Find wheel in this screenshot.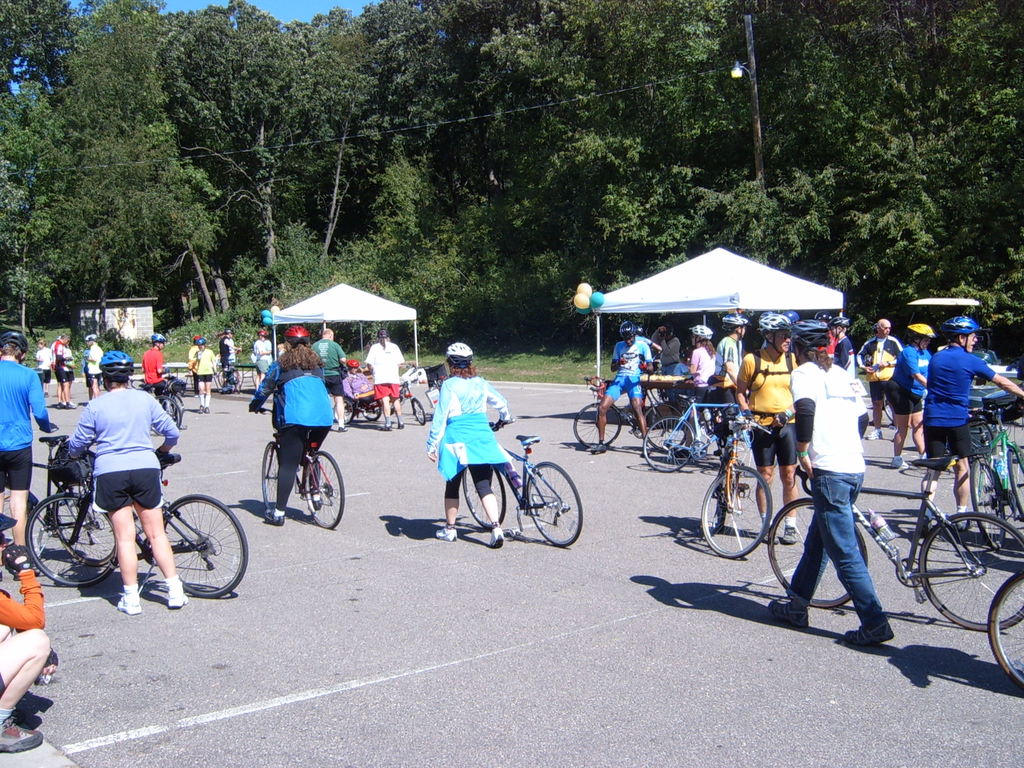
The bounding box for wheel is left=700, top=464, right=771, bottom=559.
